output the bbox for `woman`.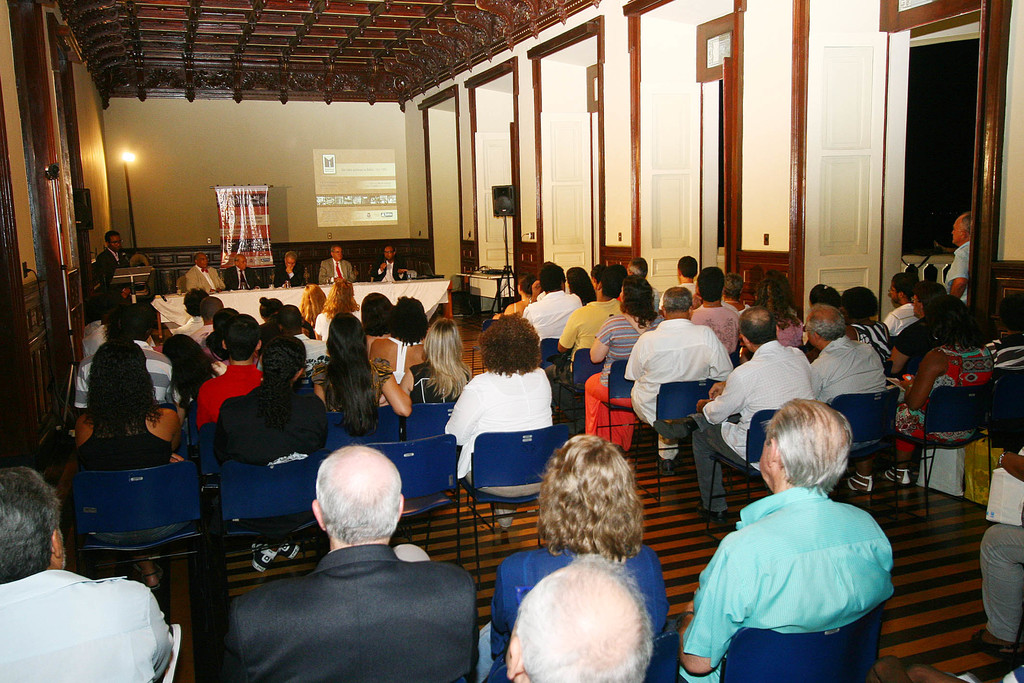
[x1=159, y1=329, x2=233, y2=418].
